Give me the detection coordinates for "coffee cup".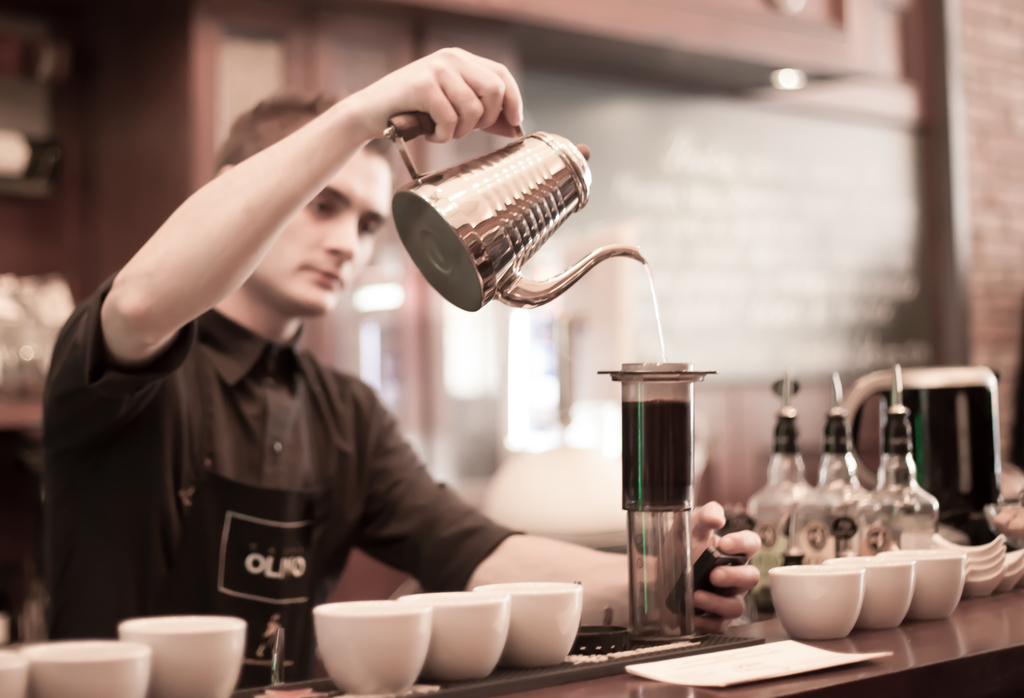
116,616,246,697.
